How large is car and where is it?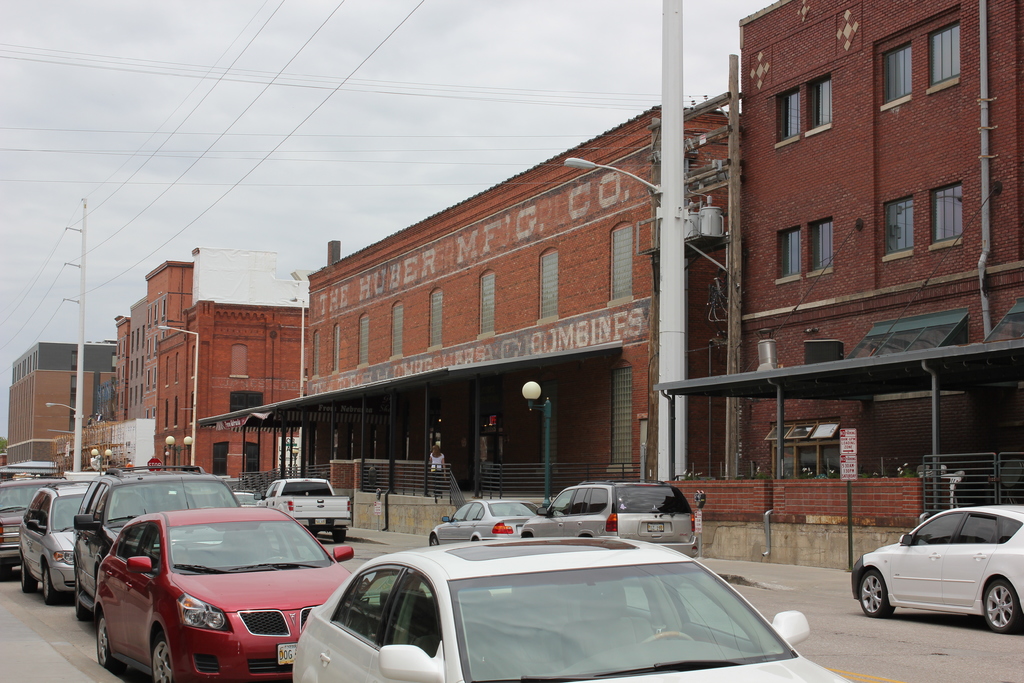
Bounding box: [428, 498, 540, 546].
